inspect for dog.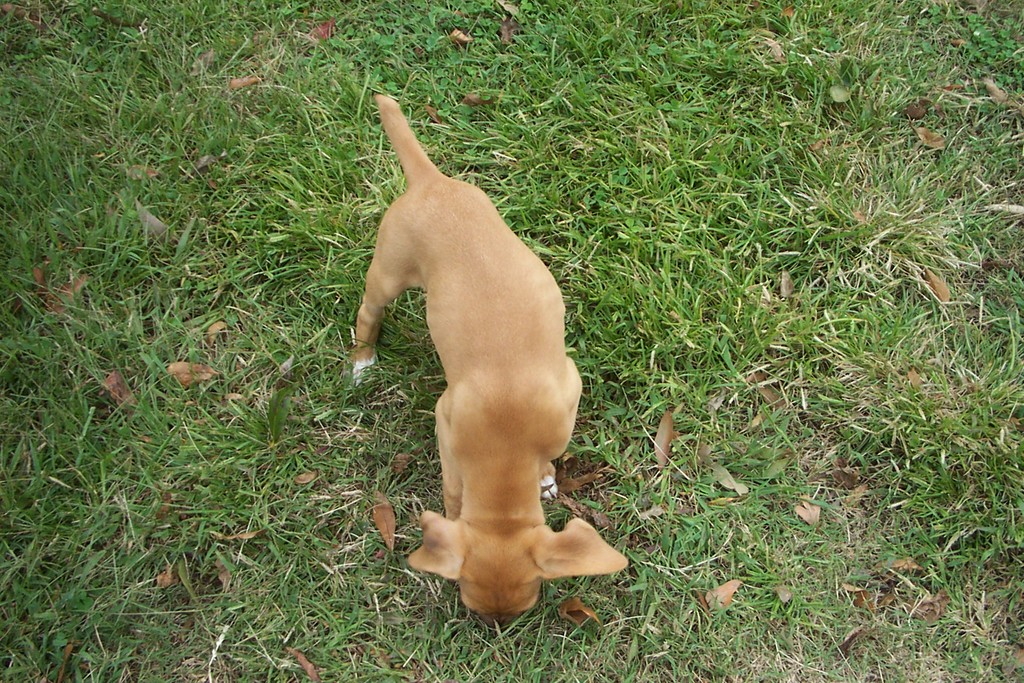
Inspection: [x1=351, y1=94, x2=630, y2=630].
